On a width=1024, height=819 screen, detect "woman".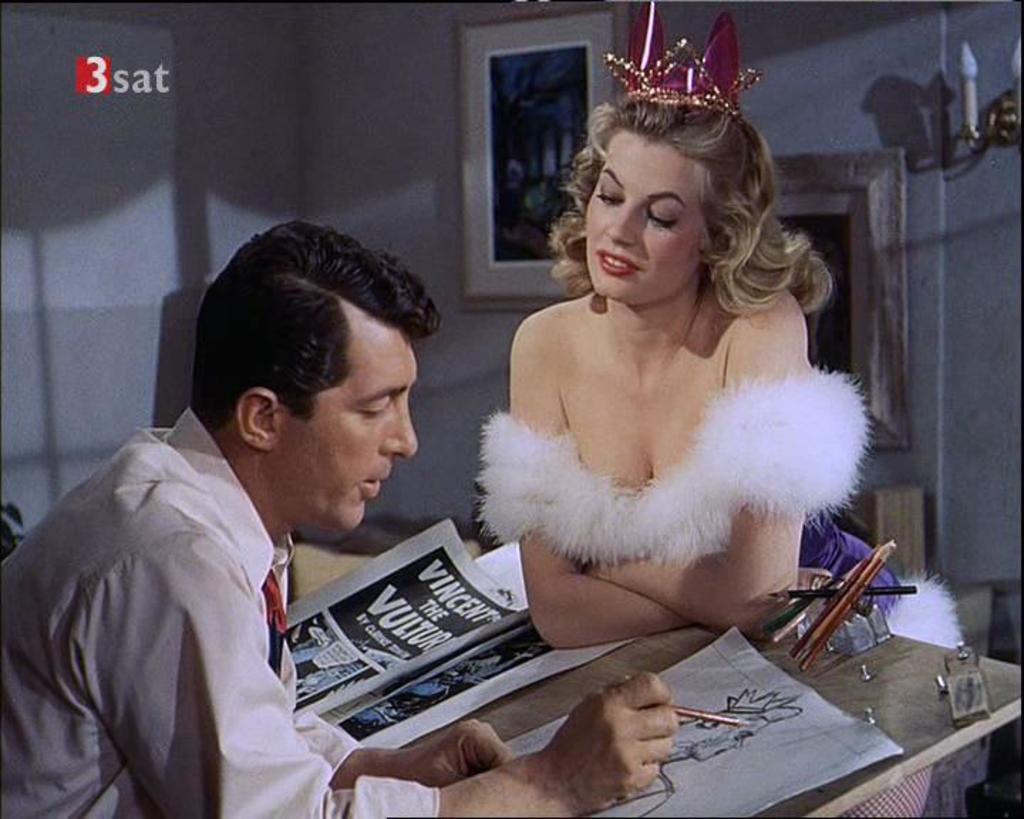
<bbox>435, 38, 862, 665</bbox>.
